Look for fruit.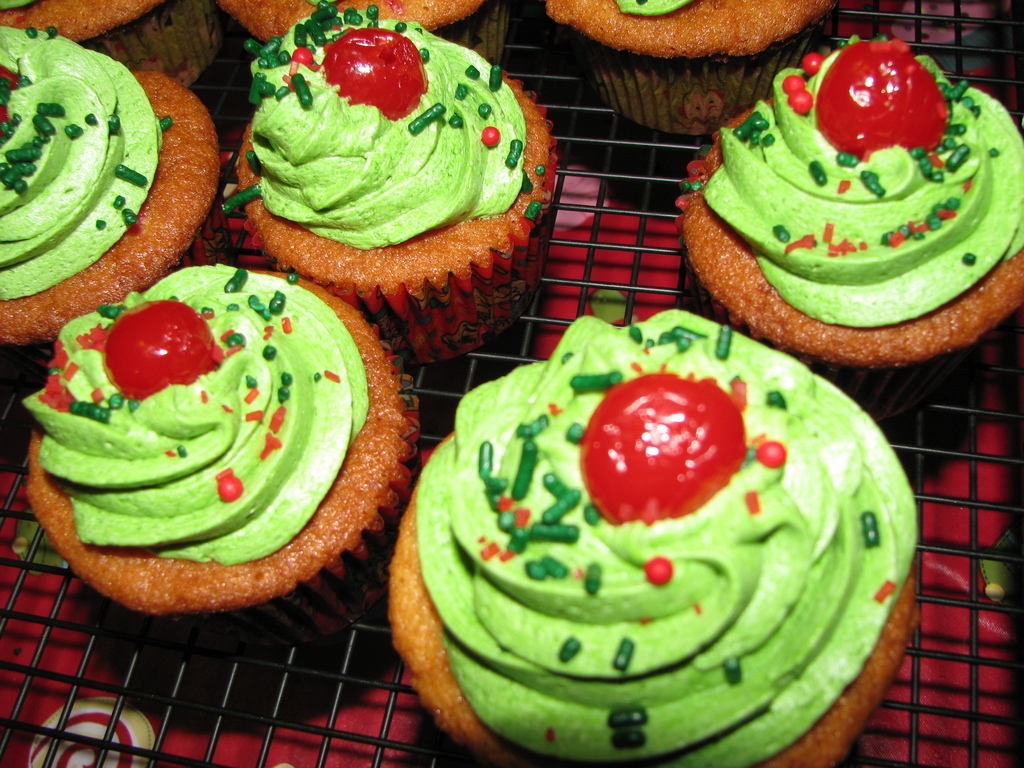
Found: region(780, 77, 805, 92).
